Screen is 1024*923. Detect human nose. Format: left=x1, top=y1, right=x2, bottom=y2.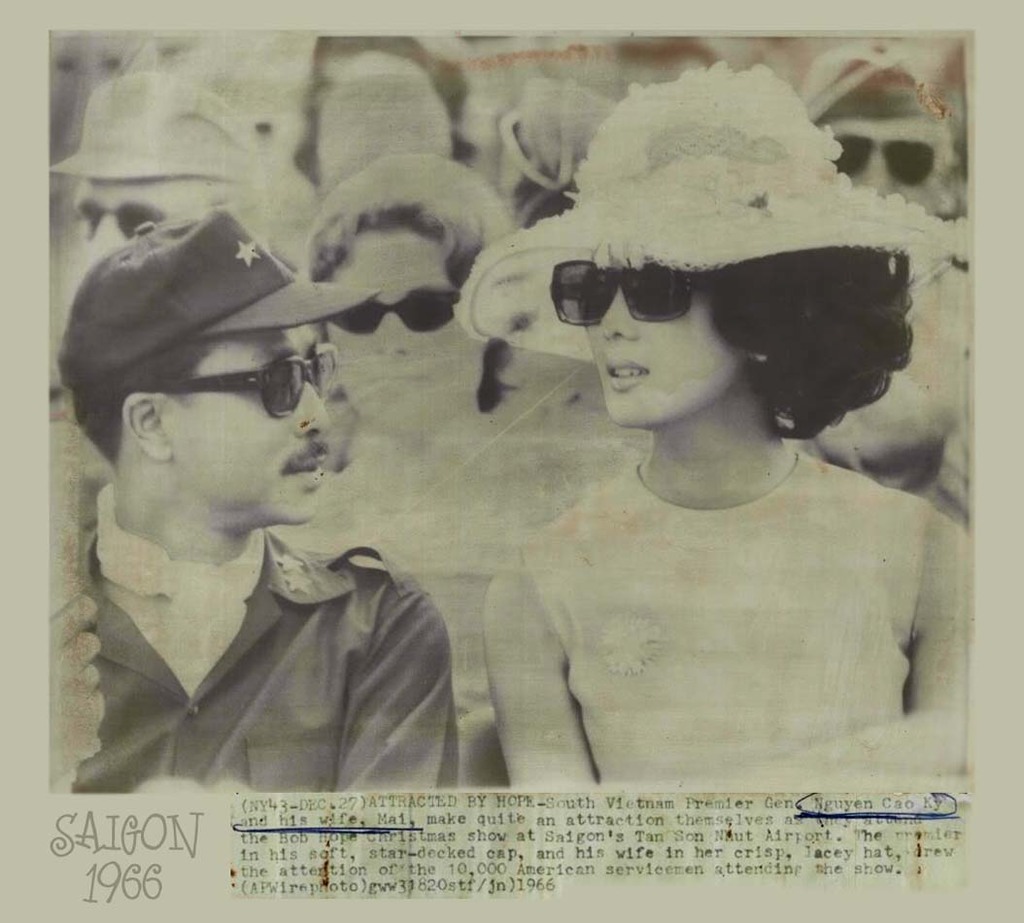
left=599, top=294, right=641, bottom=343.
